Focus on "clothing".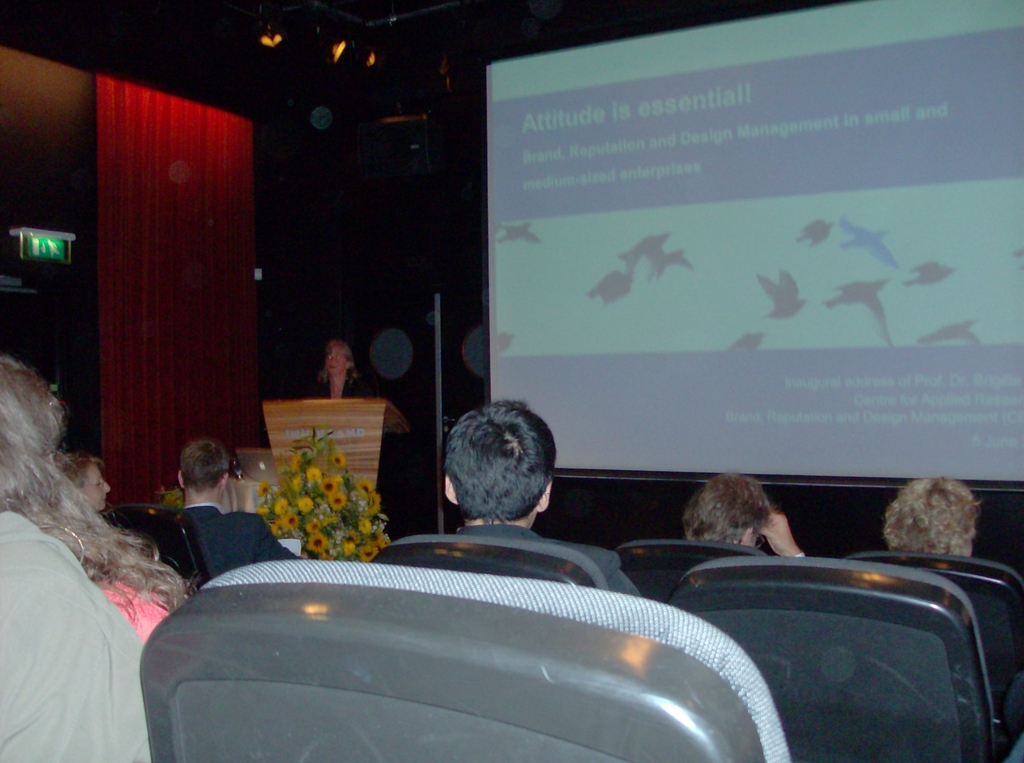
Focused at bbox(386, 513, 654, 611).
